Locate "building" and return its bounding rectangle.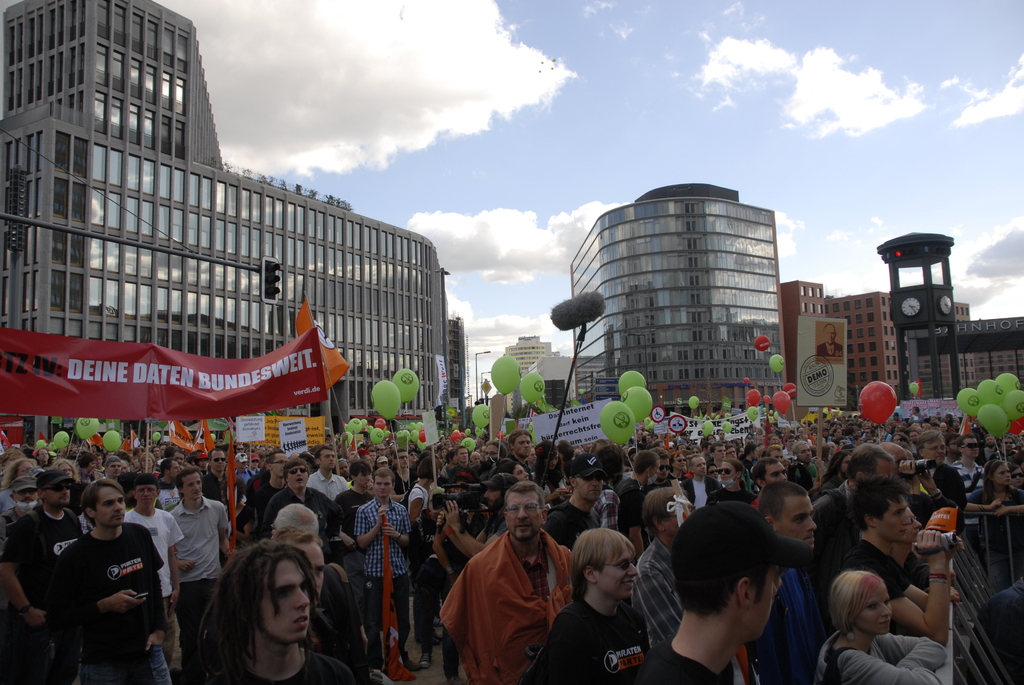
pyautogui.locateOnScreen(504, 336, 551, 413).
